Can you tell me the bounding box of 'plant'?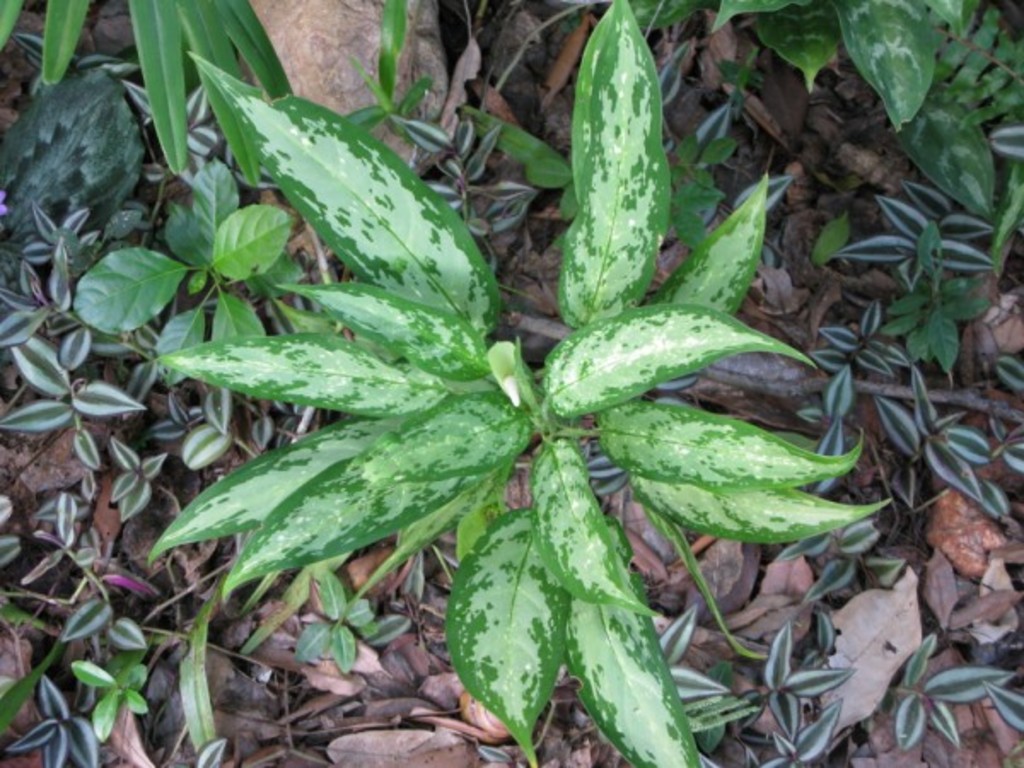
select_region(67, 631, 154, 744).
